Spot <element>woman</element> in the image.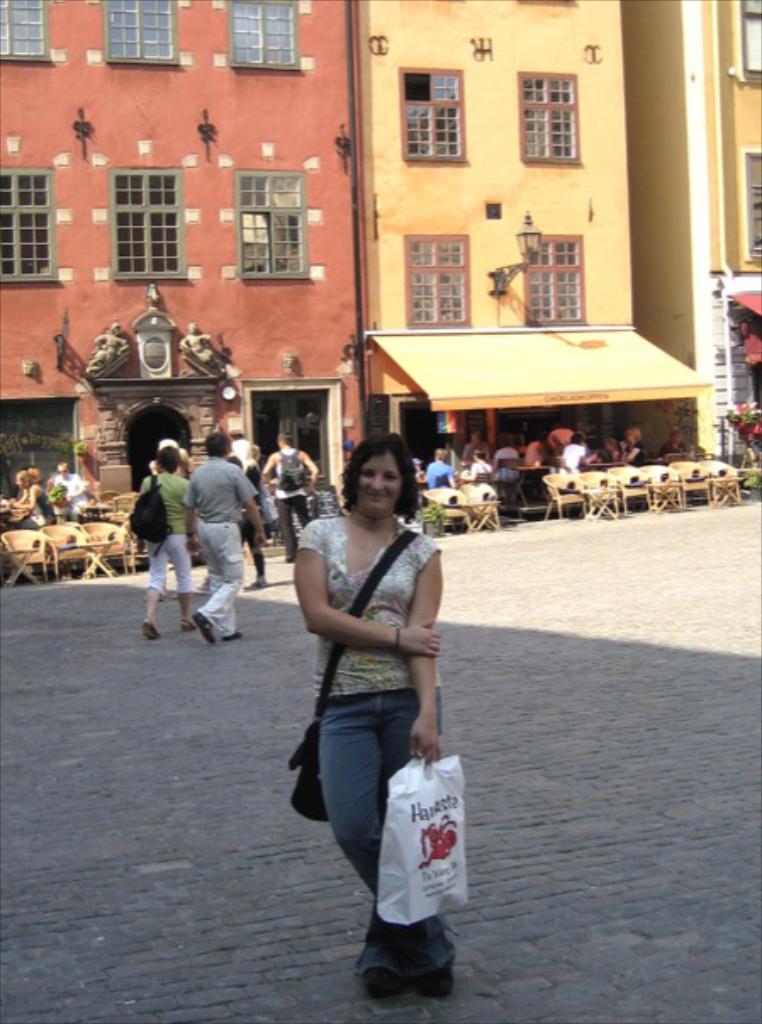
<element>woman</element> found at {"x1": 141, "y1": 450, "x2": 197, "y2": 647}.
